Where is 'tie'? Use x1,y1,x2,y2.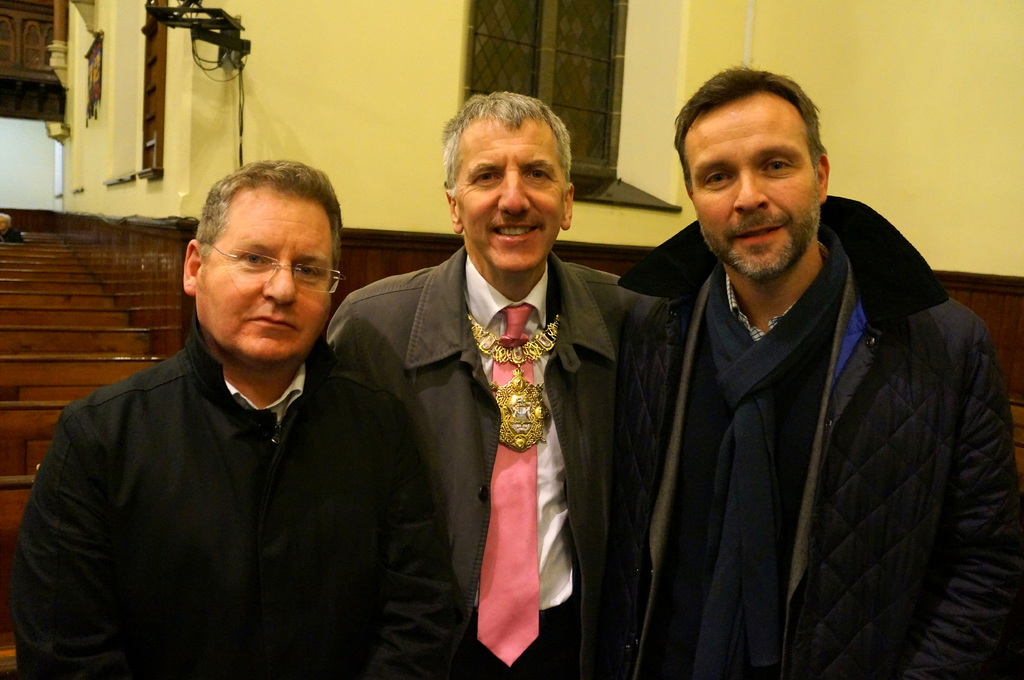
477,310,538,667.
